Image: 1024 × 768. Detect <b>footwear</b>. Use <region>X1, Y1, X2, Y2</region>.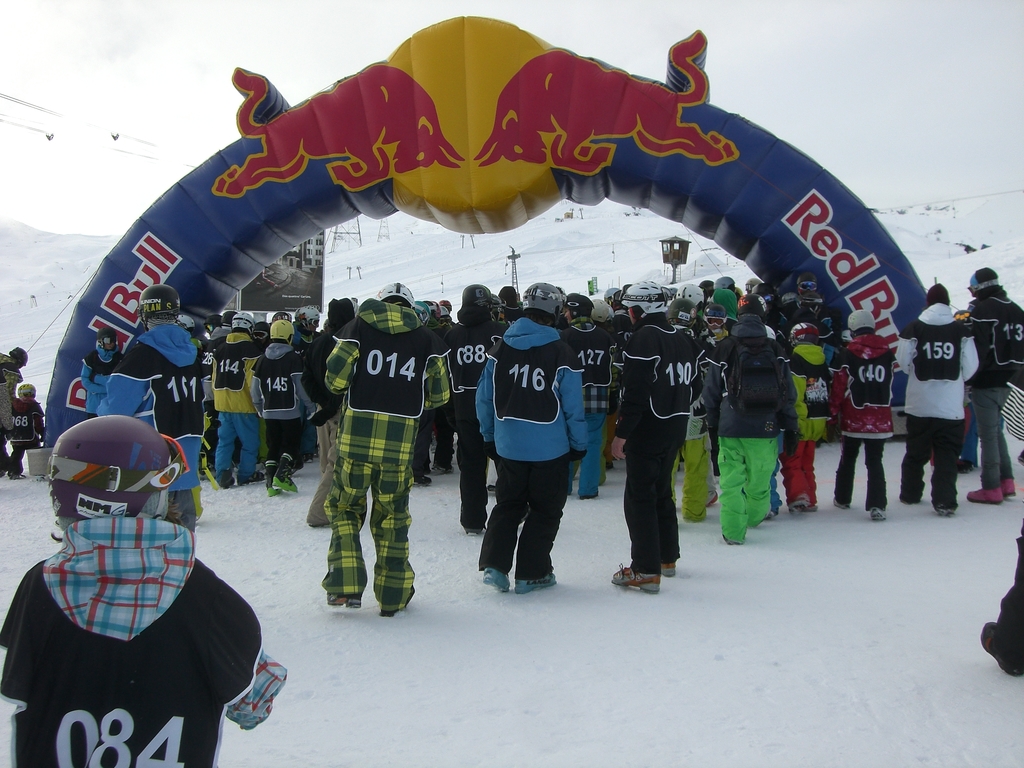
<region>938, 506, 952, 516</region>.
